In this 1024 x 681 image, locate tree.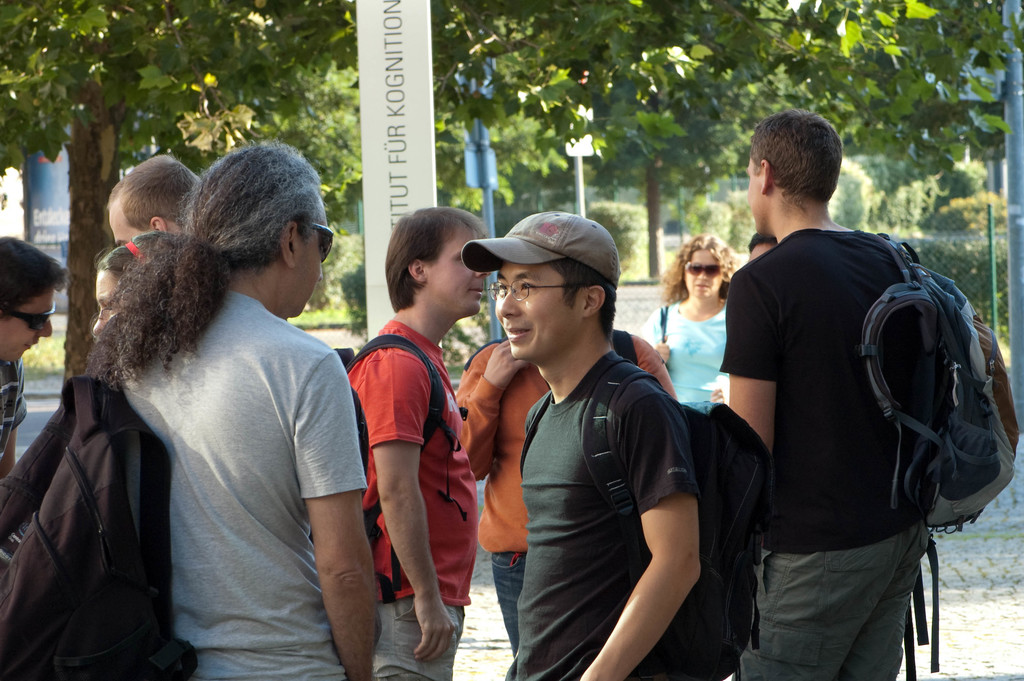
Bounding box: Rect(428, 0, 1023, 374).
